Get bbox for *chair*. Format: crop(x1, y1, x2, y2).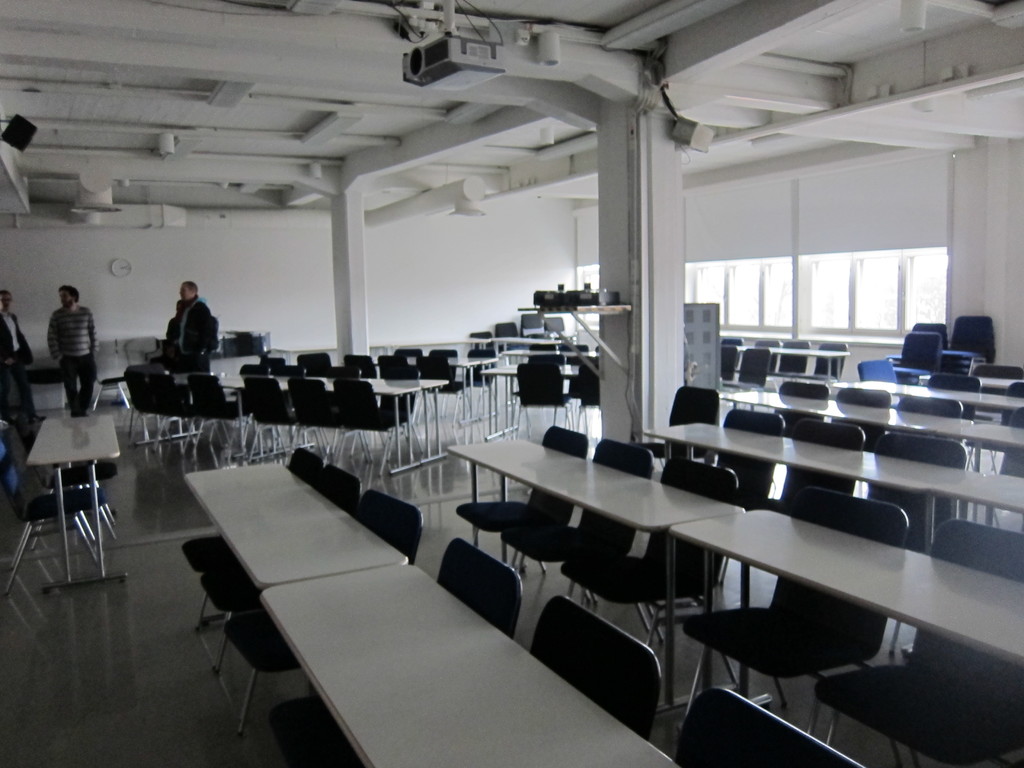
crop(707, 422, 789, 504).
